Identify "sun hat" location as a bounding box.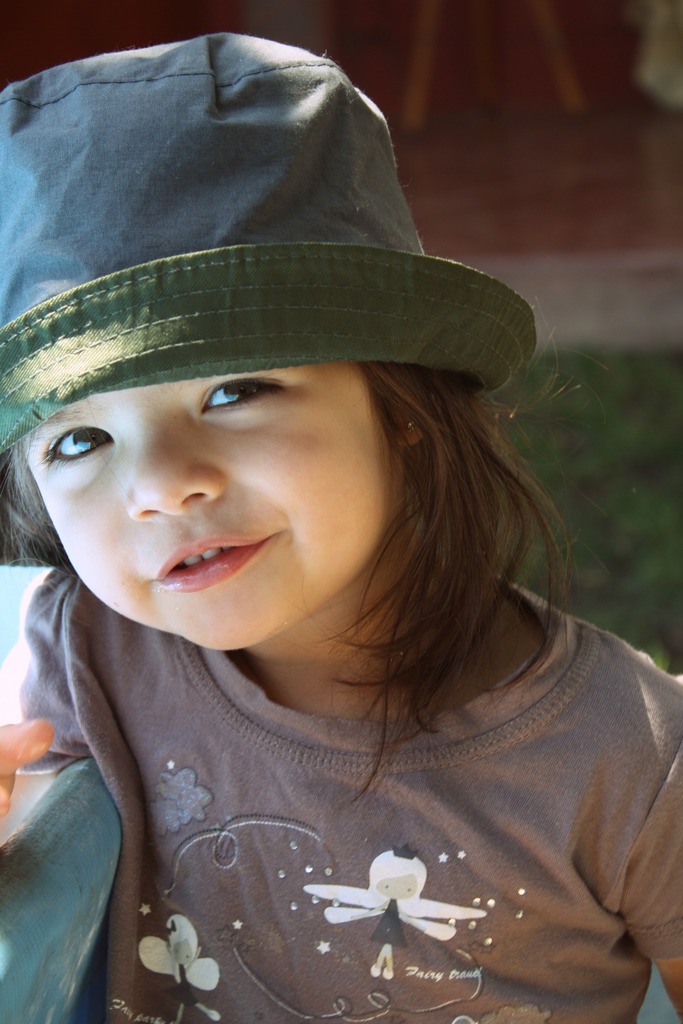
detection(0, 25, 541, 450).
